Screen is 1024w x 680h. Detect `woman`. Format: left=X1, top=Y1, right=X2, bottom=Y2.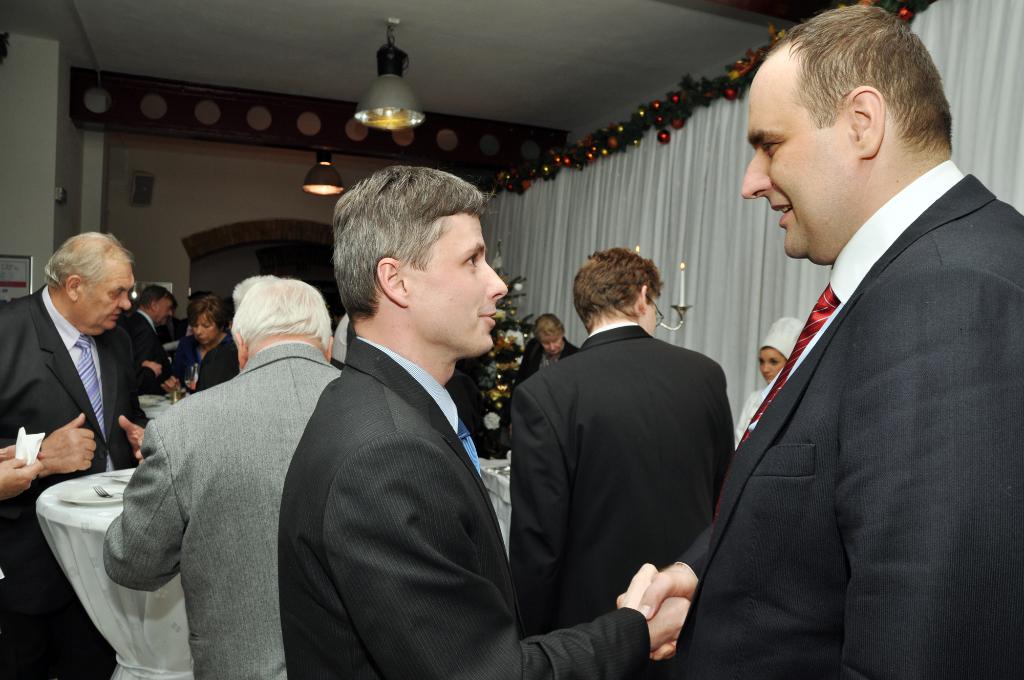
left=511, top=313, right=577, bottom=387.
